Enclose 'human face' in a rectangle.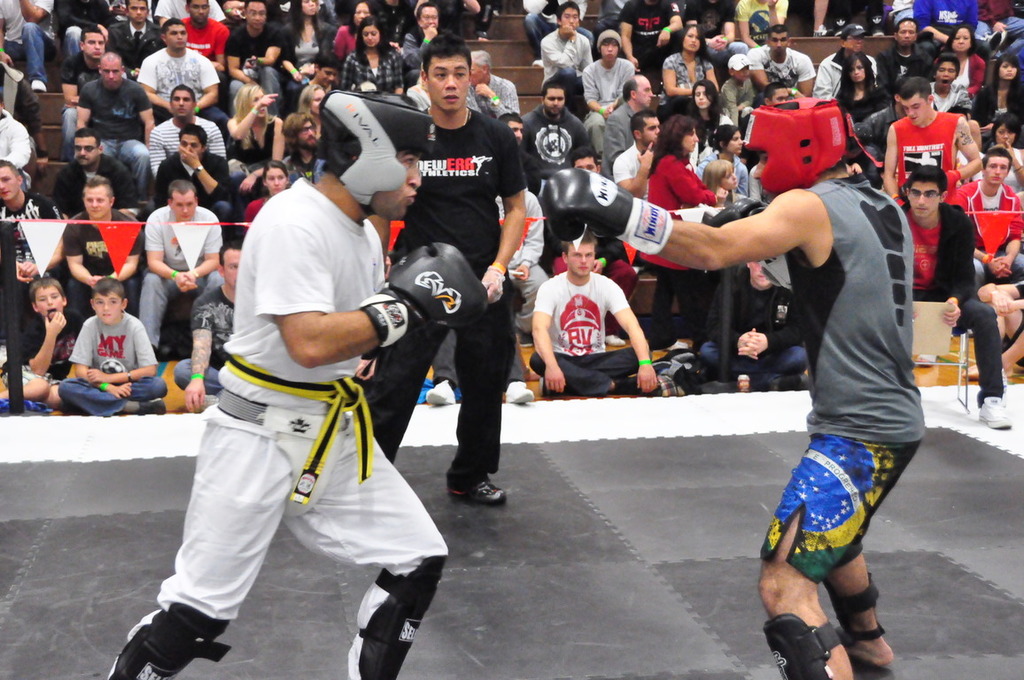
locate(748, 263, 772, 290).
